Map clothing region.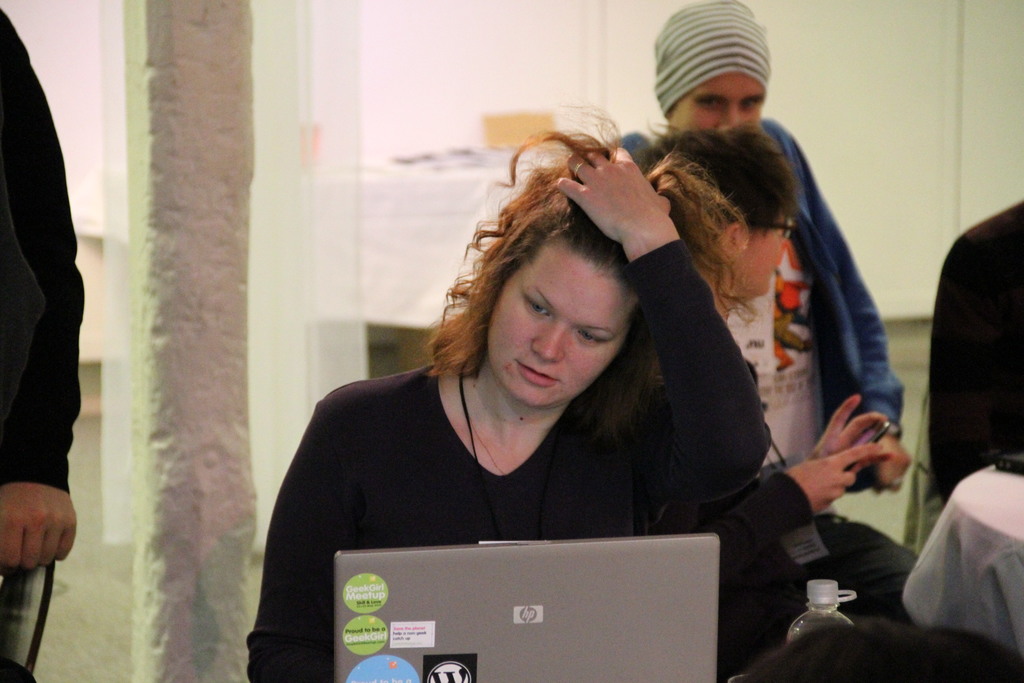
Mapped to pyautogui.locateOnScreen(921, 206, 1023, 523).
